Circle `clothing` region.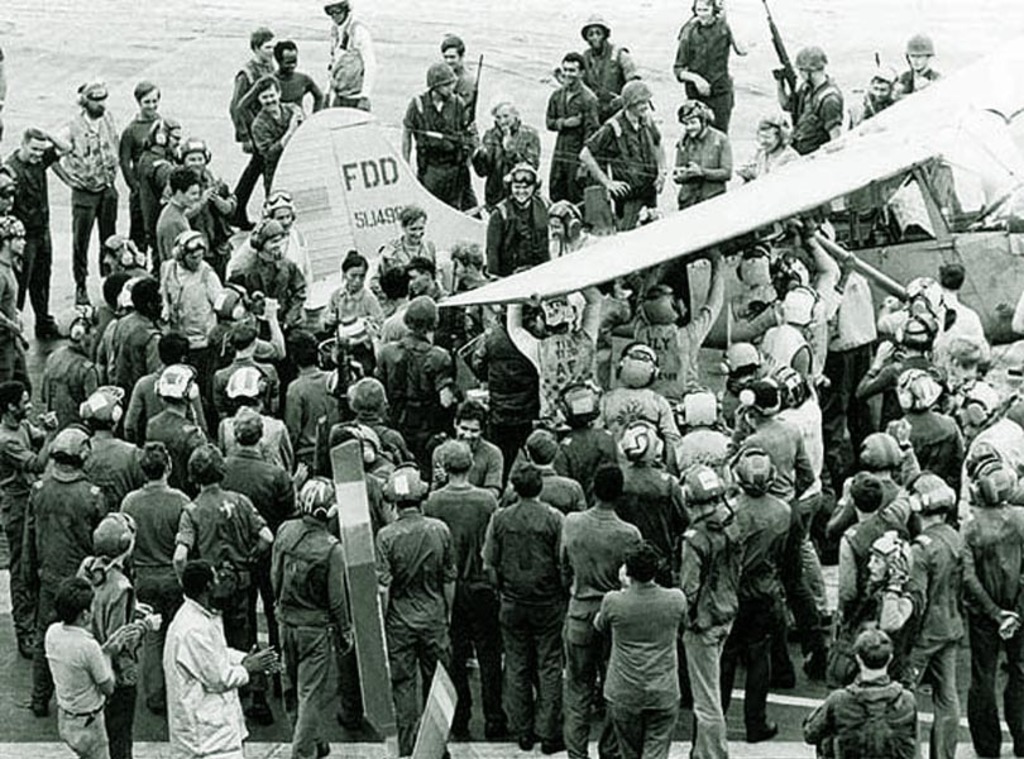
Region: <region>580, 102, 652, 234</region>.
